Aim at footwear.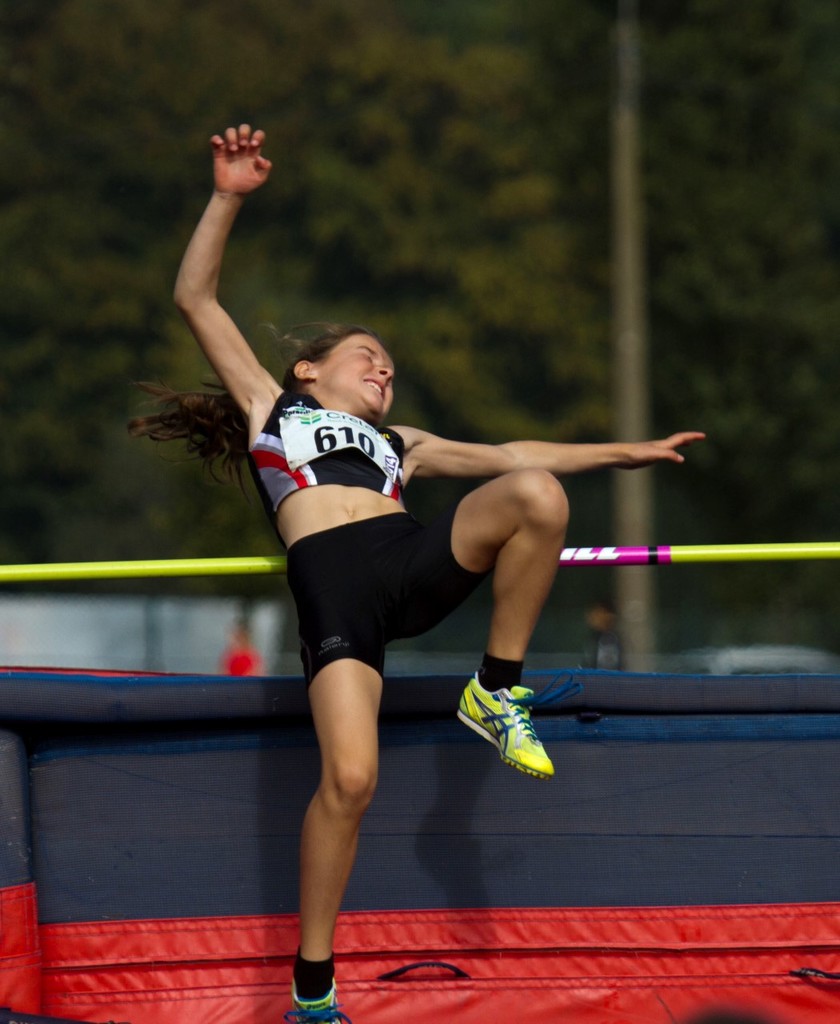
Aimed at {"x1": 282, "y1": 980, "x2": 350, "y2": 1023}.
